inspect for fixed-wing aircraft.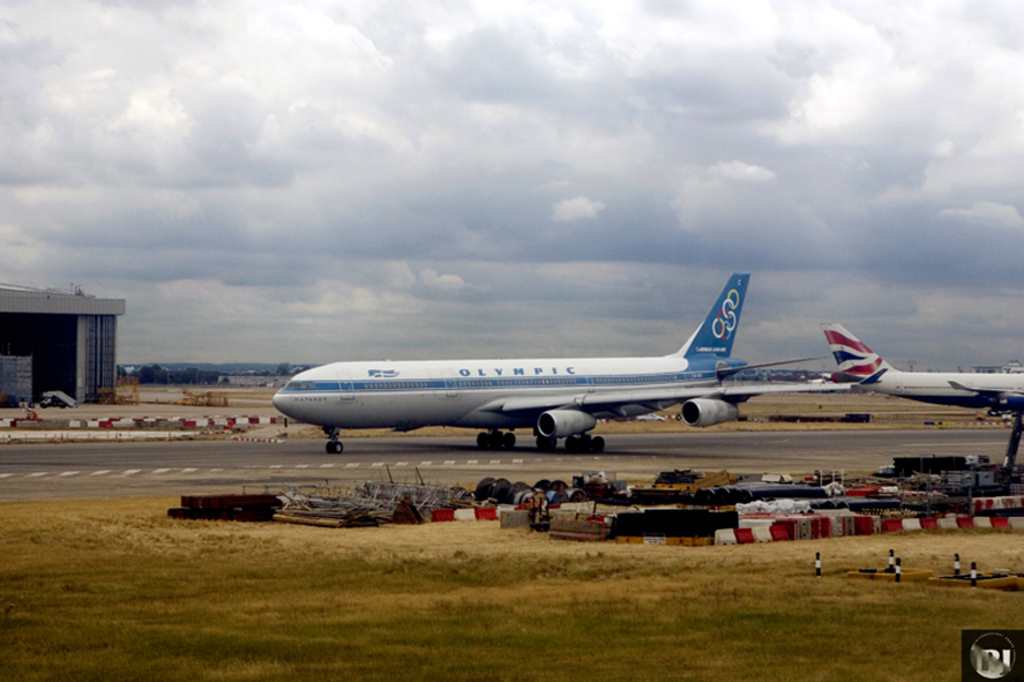
Inspection: crop(815, 320, 1023, 411).
